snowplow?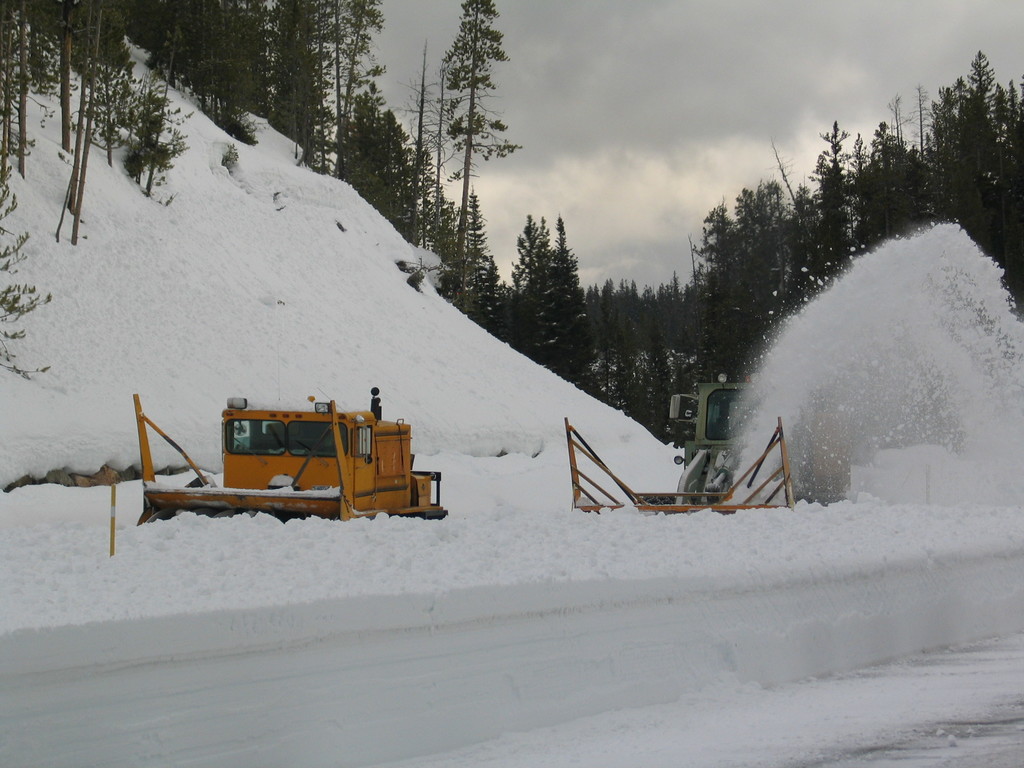
132 385 451 525
